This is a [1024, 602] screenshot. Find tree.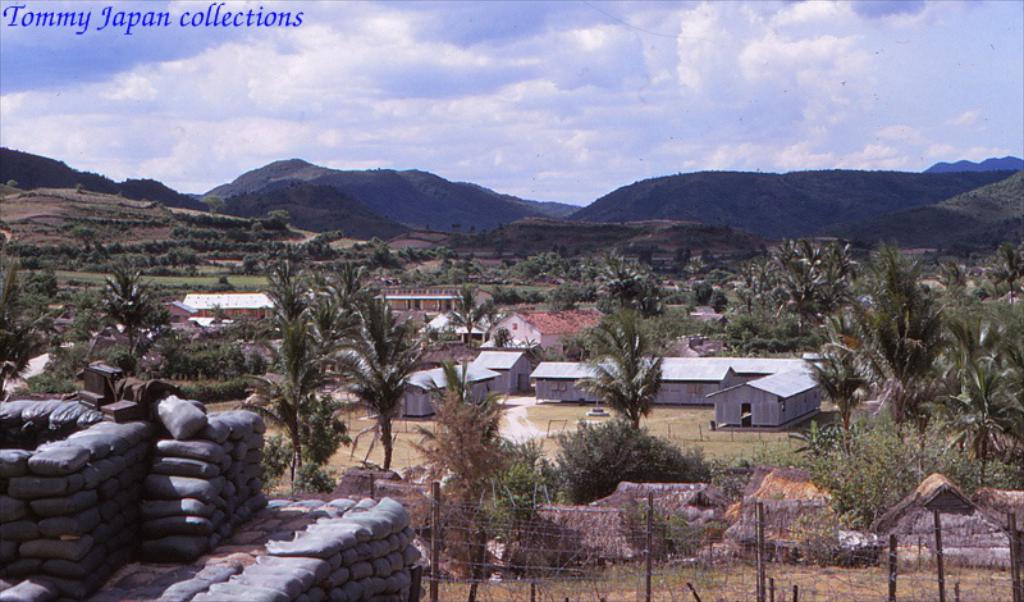
Bounding box: locate(572, 306, 666, 446).
